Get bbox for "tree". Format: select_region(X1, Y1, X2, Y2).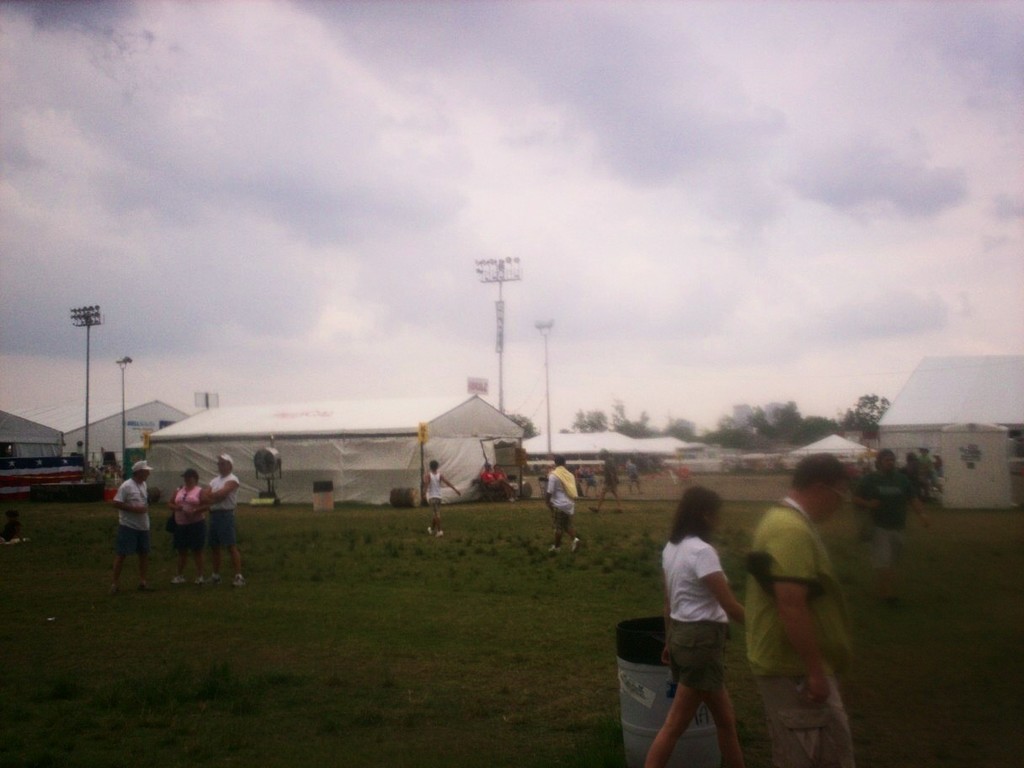
select_region(835, 391, 892, 433).
